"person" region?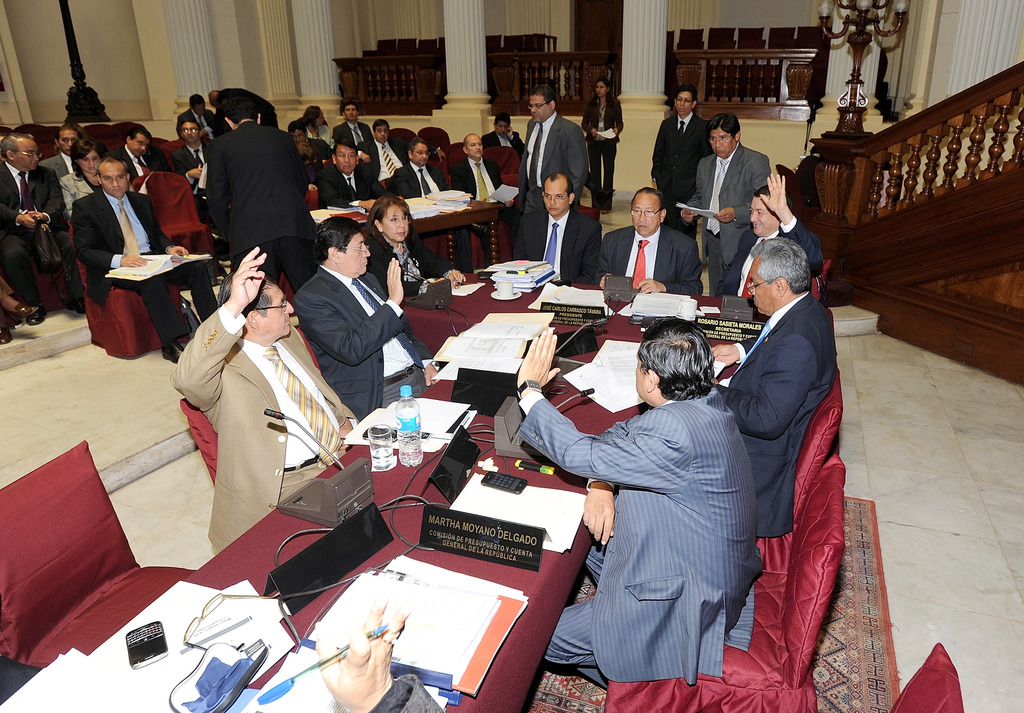
crop(582, 81, 625, 213)
